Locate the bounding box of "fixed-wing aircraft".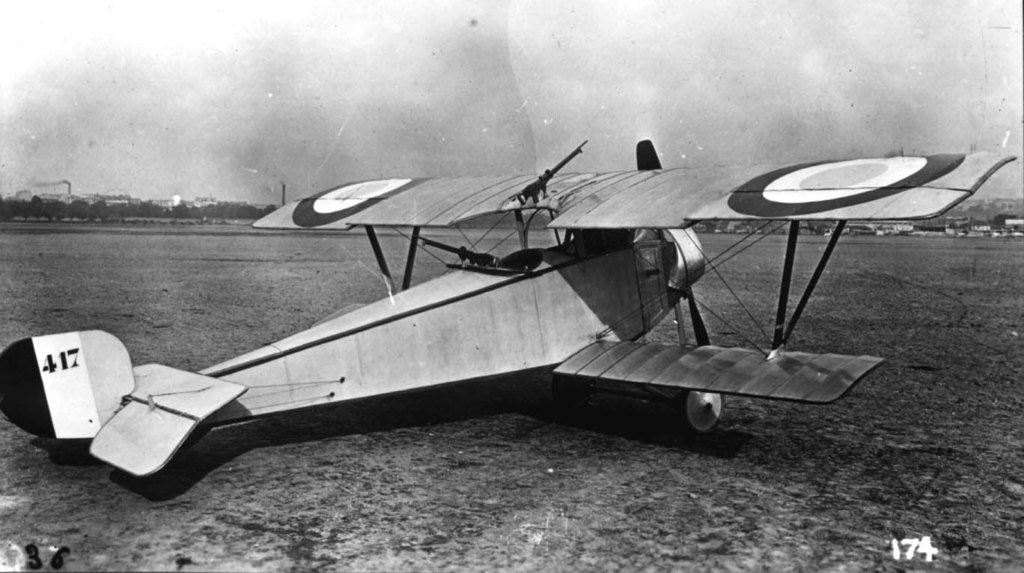
Bounding box: (0,127,1023,472).
